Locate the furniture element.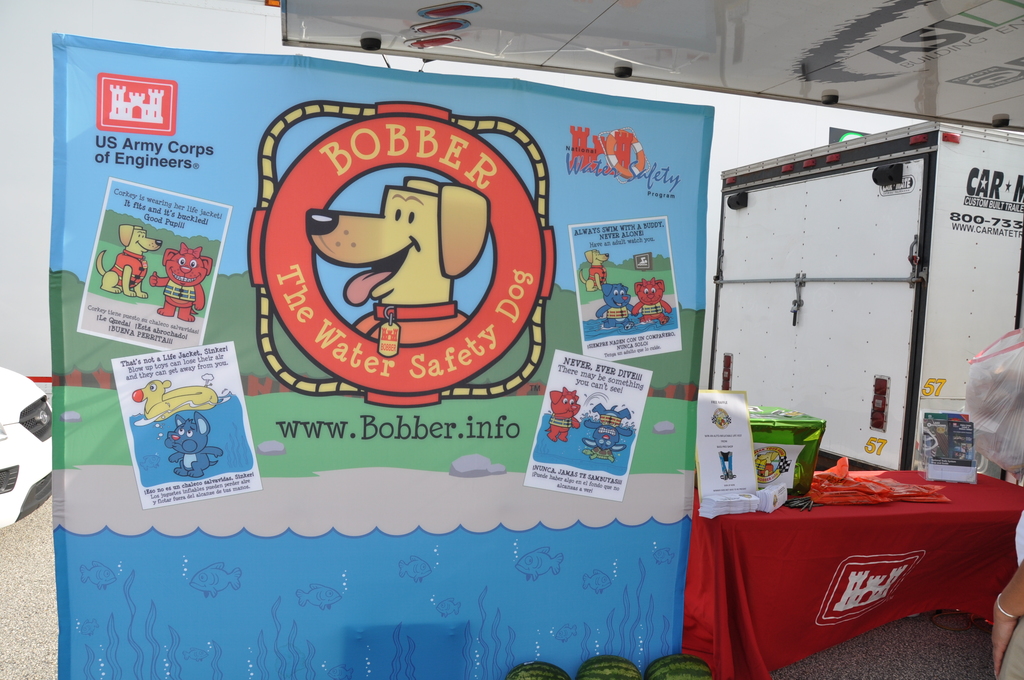
Element bbox: box=[680, 468, 1023, 679].
